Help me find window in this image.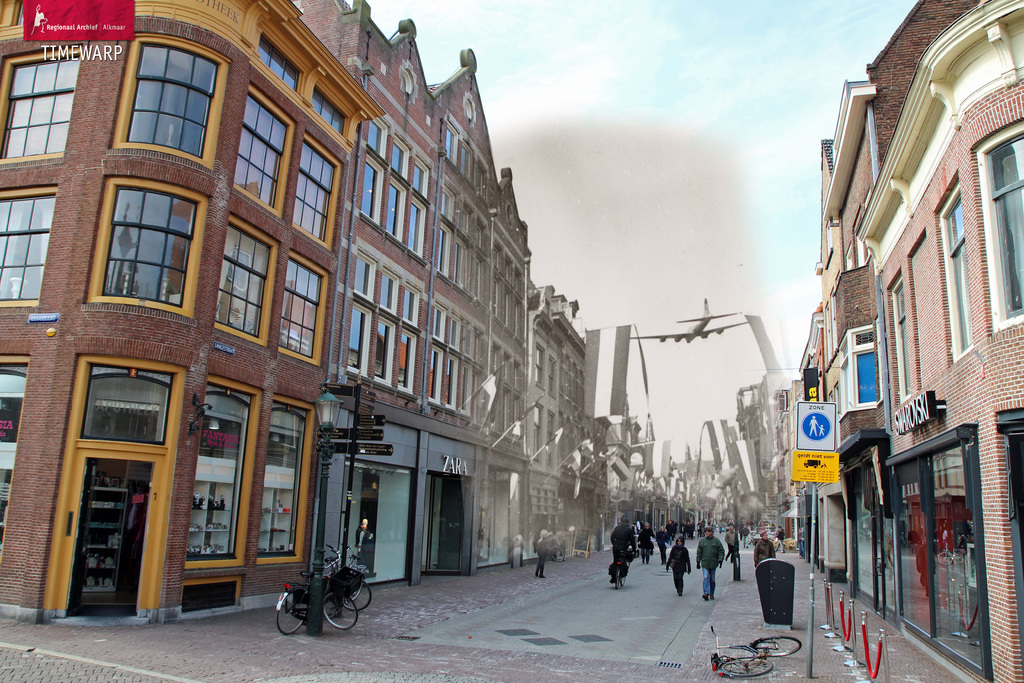
Found it: x1=88 y1=170 x2=193 y2=315.
